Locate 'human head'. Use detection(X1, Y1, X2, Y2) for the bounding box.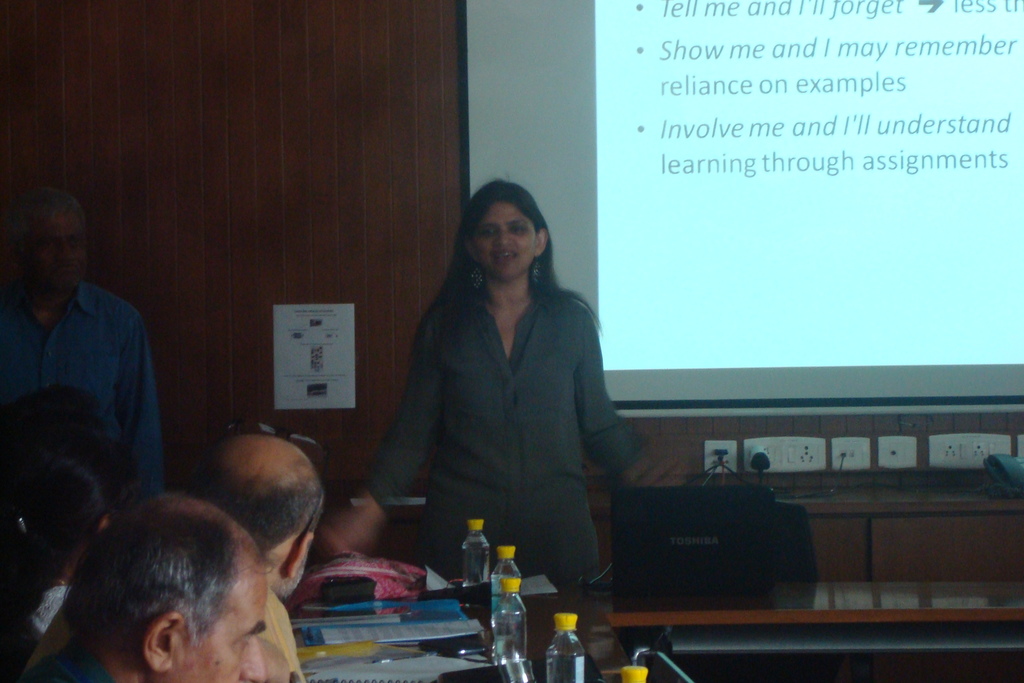
detection(0, 391, 110, 456).
